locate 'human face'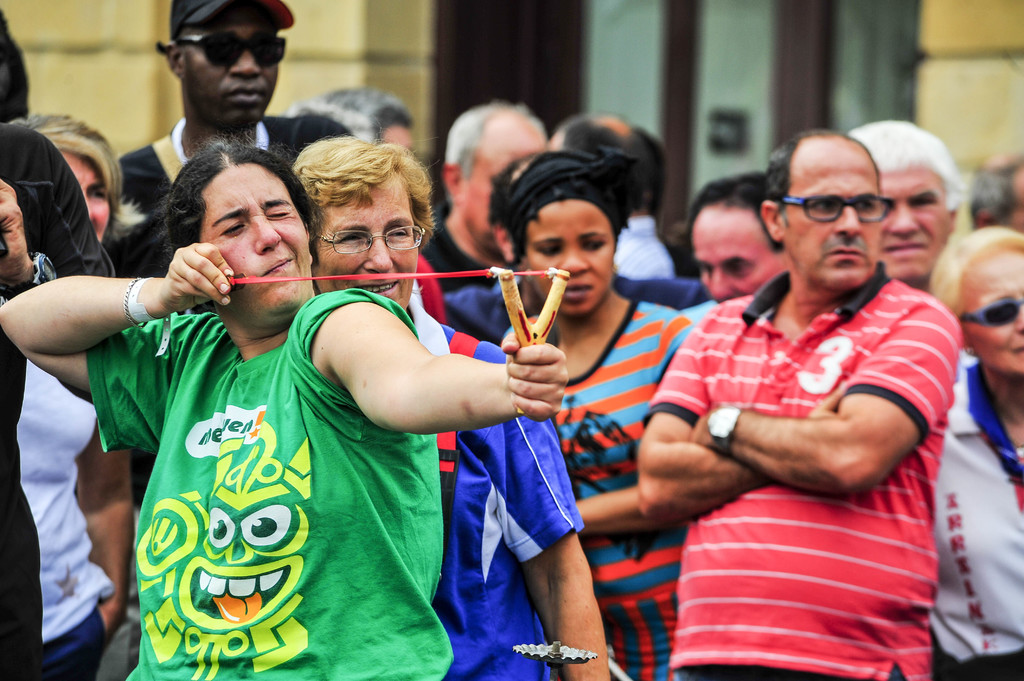
box=[964, 240, 1023, 371]
